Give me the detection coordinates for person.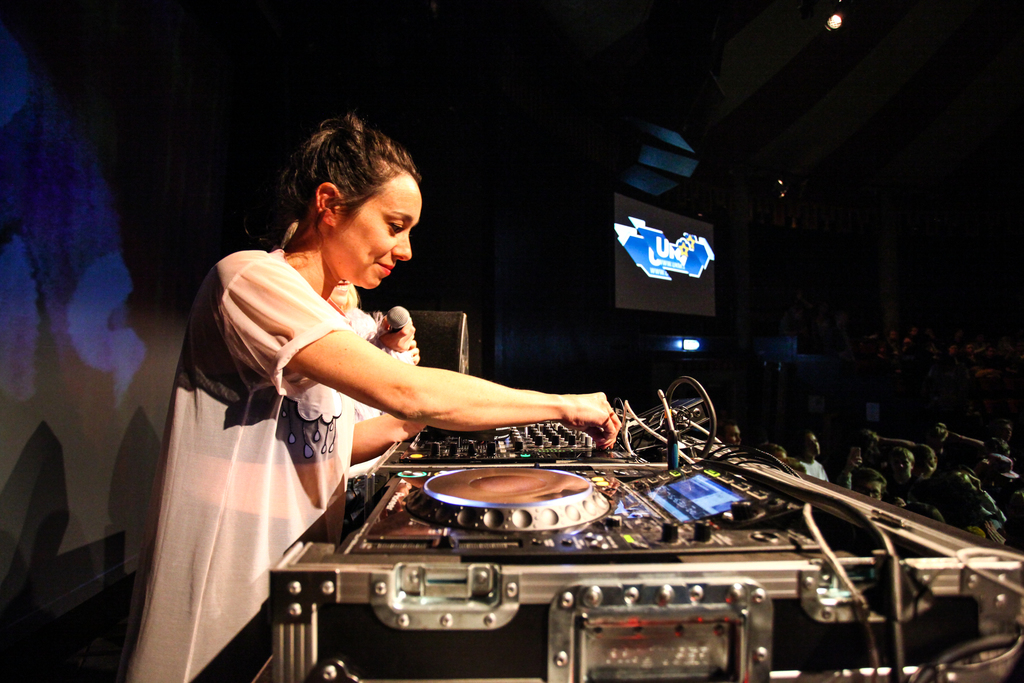
(left=278, top=220, right=421, bottom=486).
